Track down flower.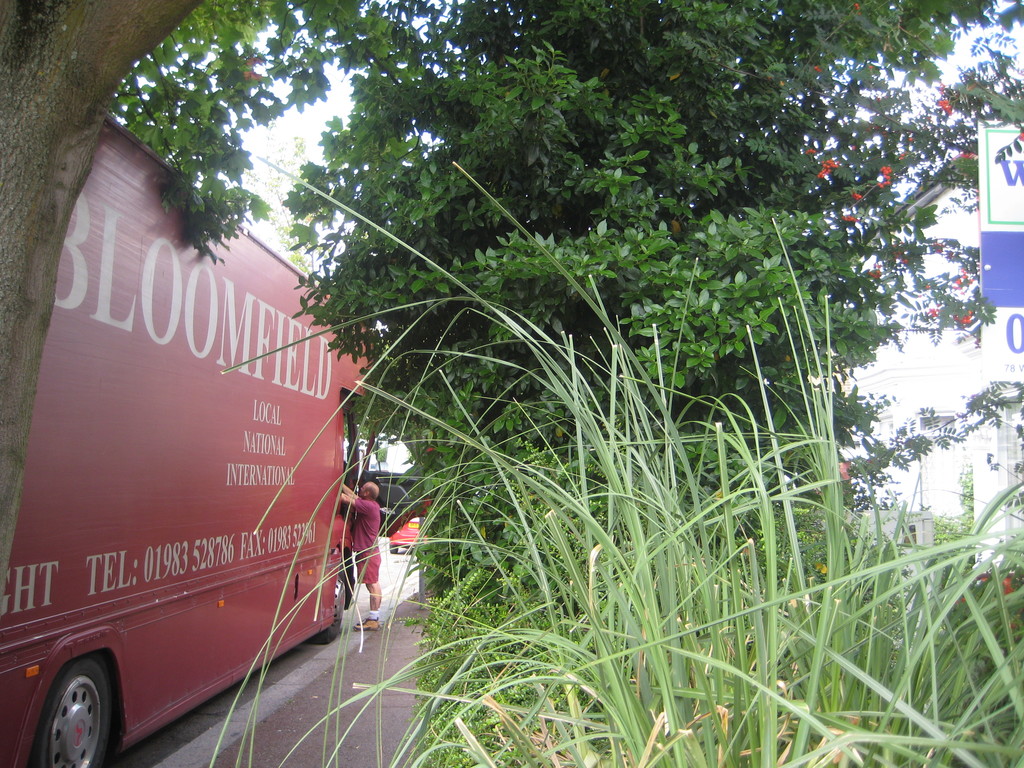
Tracked to Rect(865, 268, 884, 280).
